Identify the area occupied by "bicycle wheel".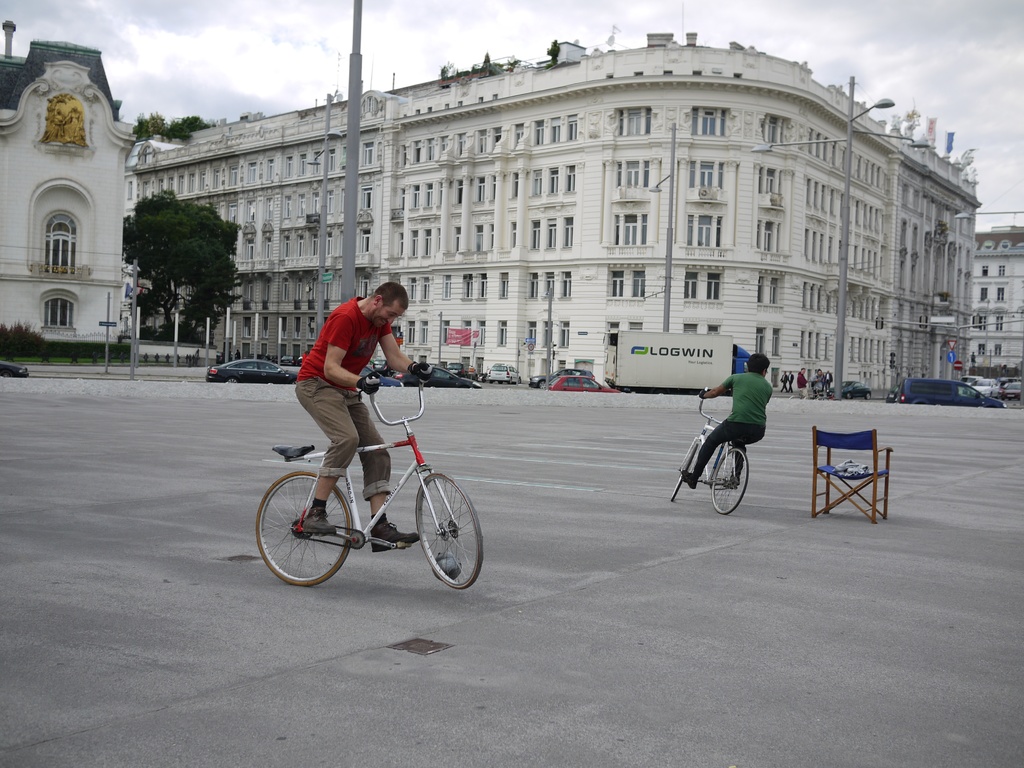
Area: 670,428,706,504.
